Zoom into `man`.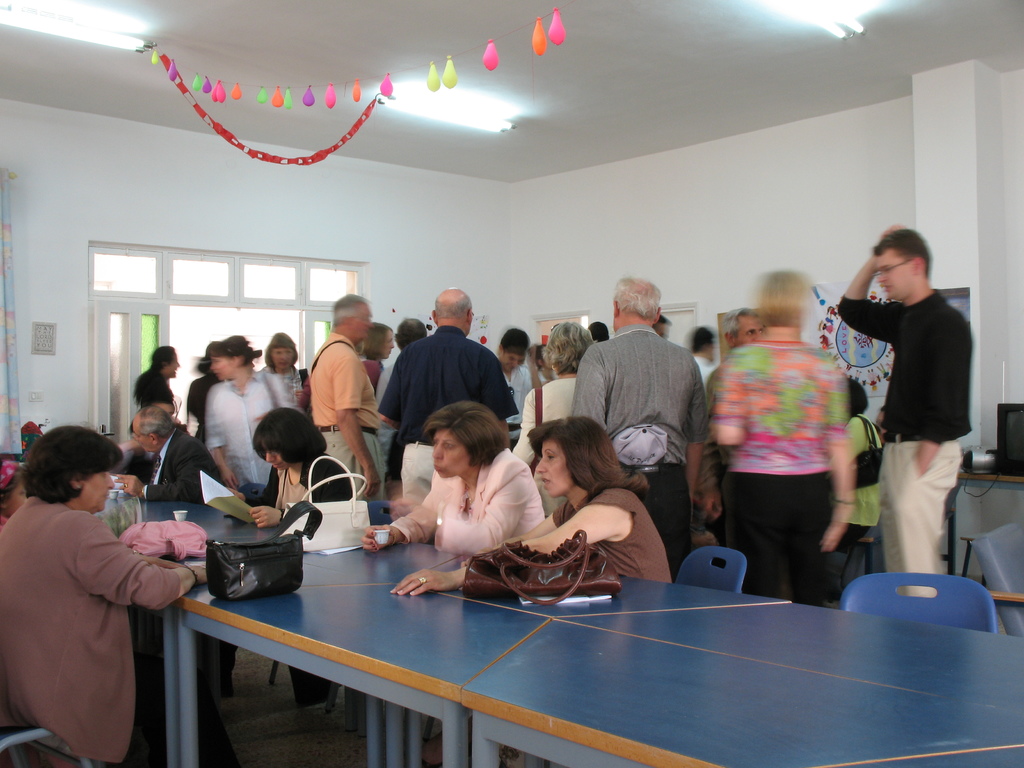
Zoom target: [x1=567, y1=278, x2=708, y2=579].
